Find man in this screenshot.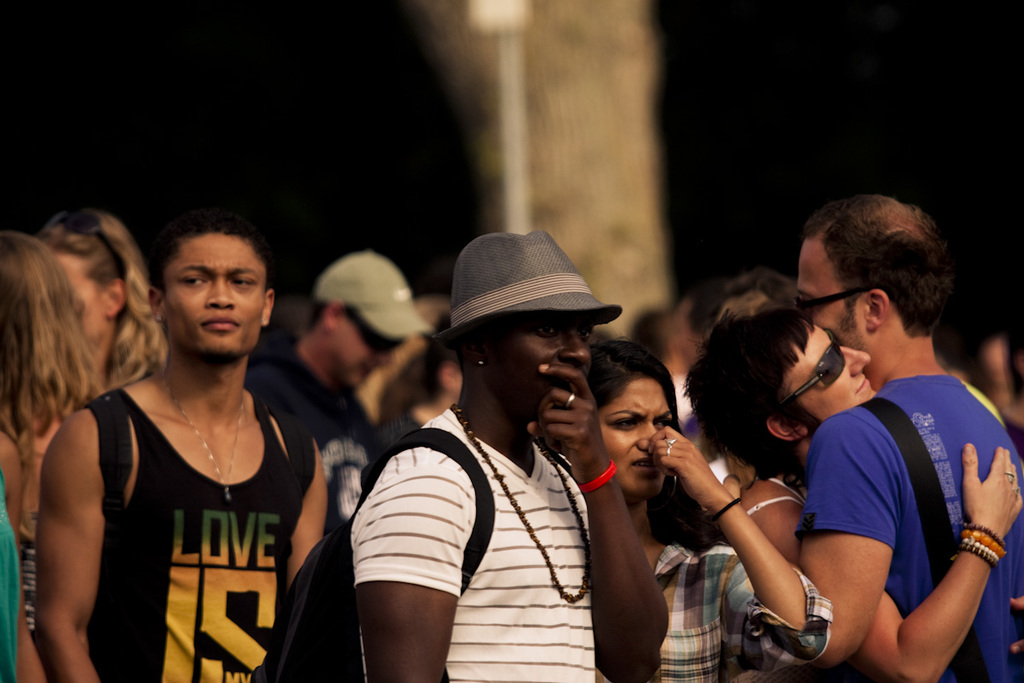
The bounding box for man is [x1=345, y1=219, x2=672, y2=682].
